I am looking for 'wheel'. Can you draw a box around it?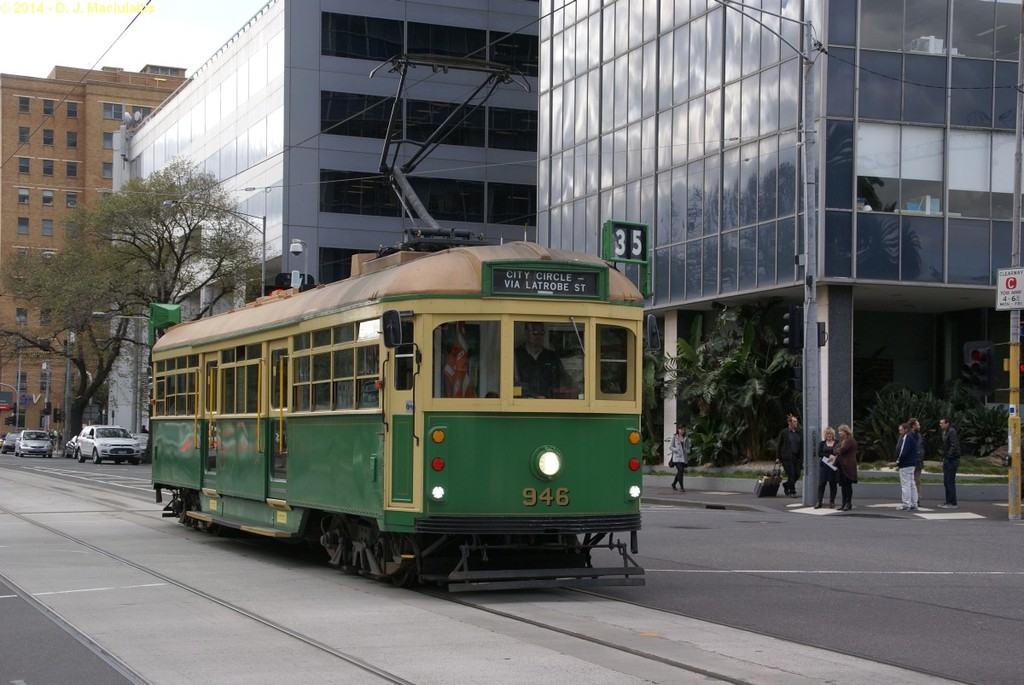
Sure, the bounding box is pyautogui.locateOnScreen(113, 457, 124, 467).
